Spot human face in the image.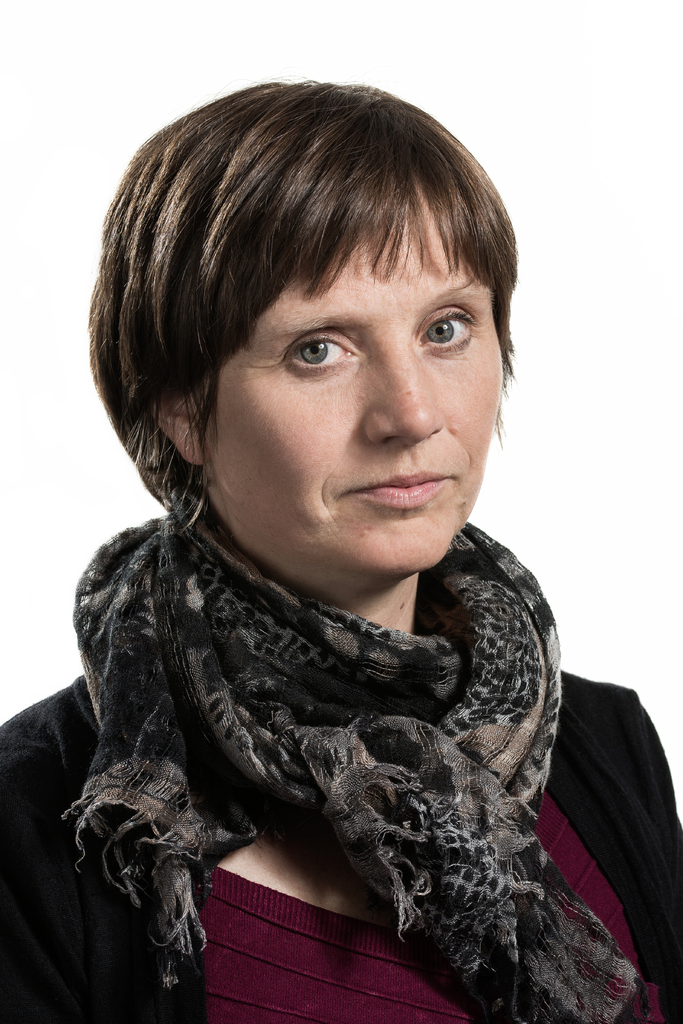
human face found at detection(202, 211, 511, 576).
